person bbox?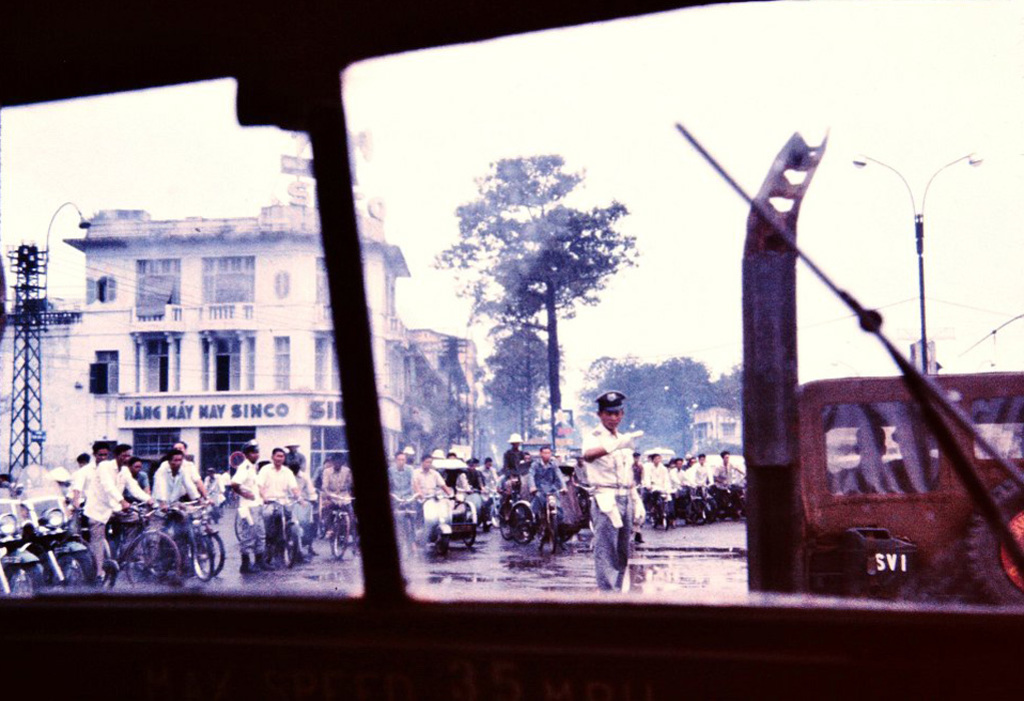
BBox(712, 448, 750, 513)
